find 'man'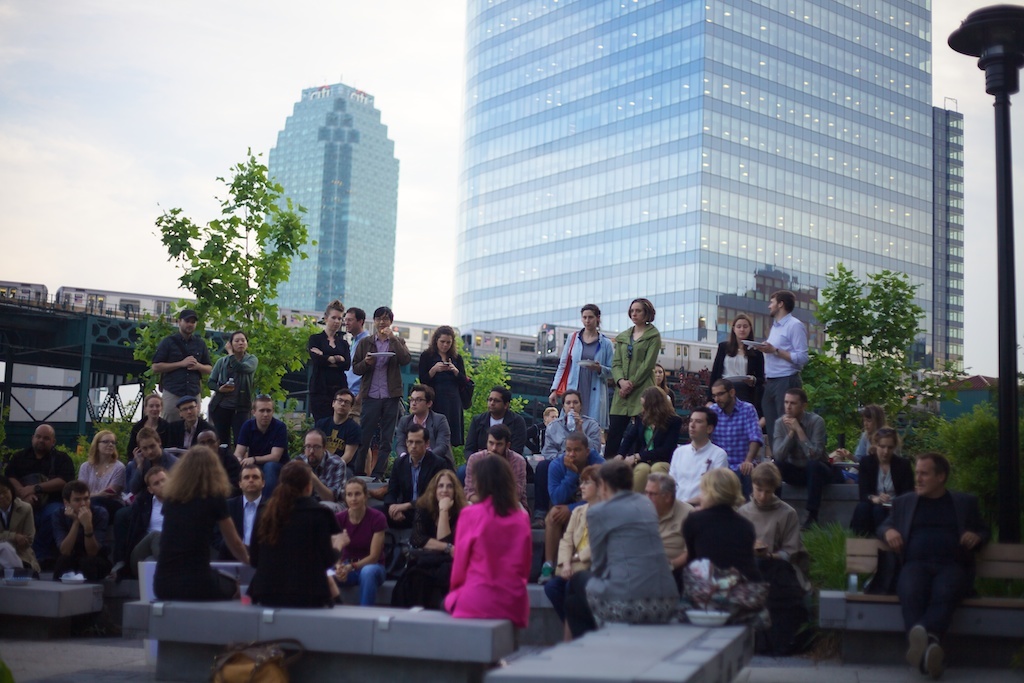
crop(642, 473, 697, 576)
